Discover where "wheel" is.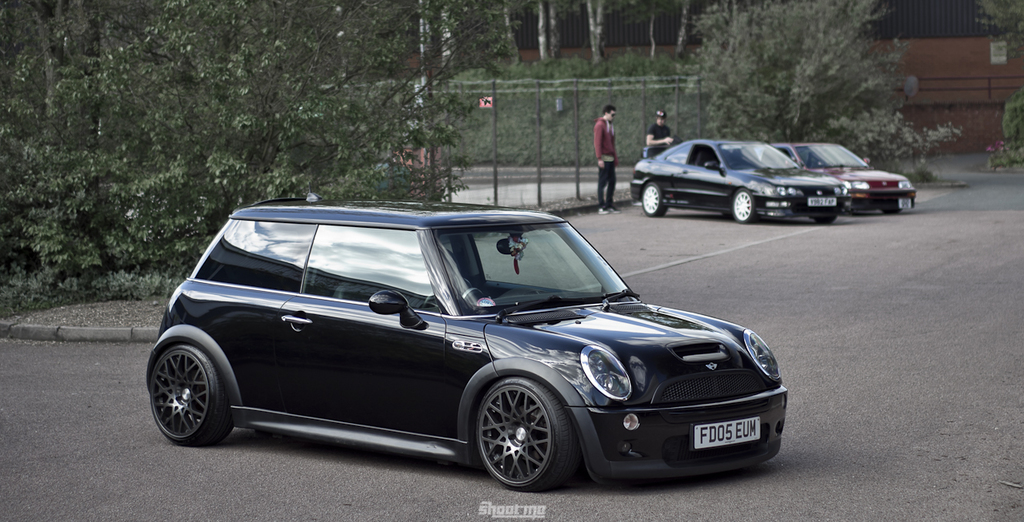
Discovered at {"left": 462, "top": 288, "right": 486, "bottom": 309}.
